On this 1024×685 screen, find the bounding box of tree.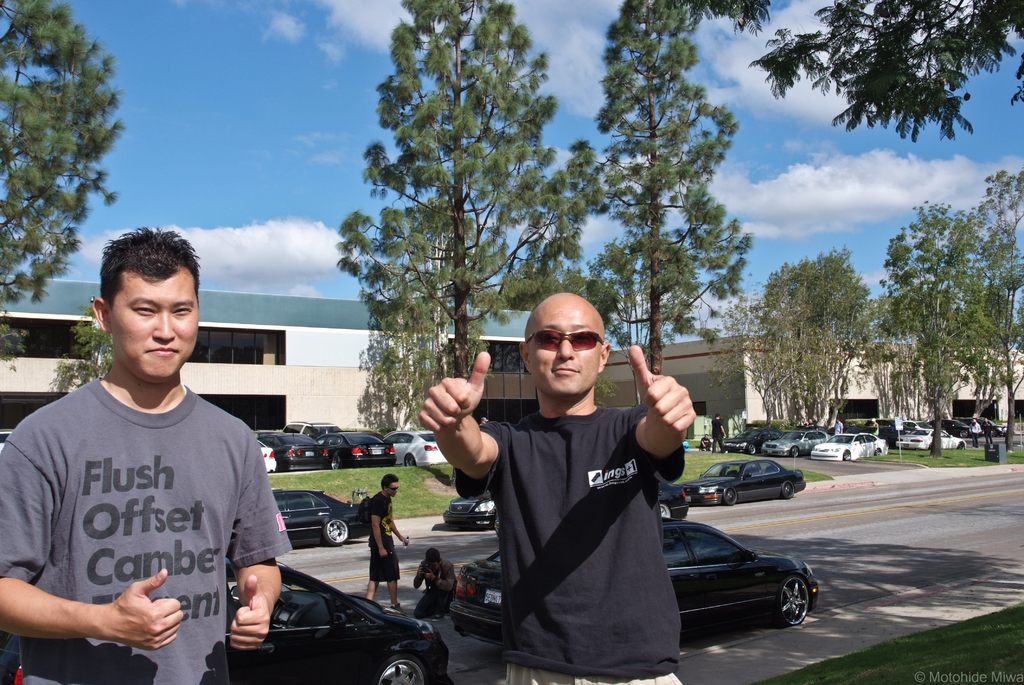
Bounding box: <bbox>737, 2, 1023, 119</bbox>.
